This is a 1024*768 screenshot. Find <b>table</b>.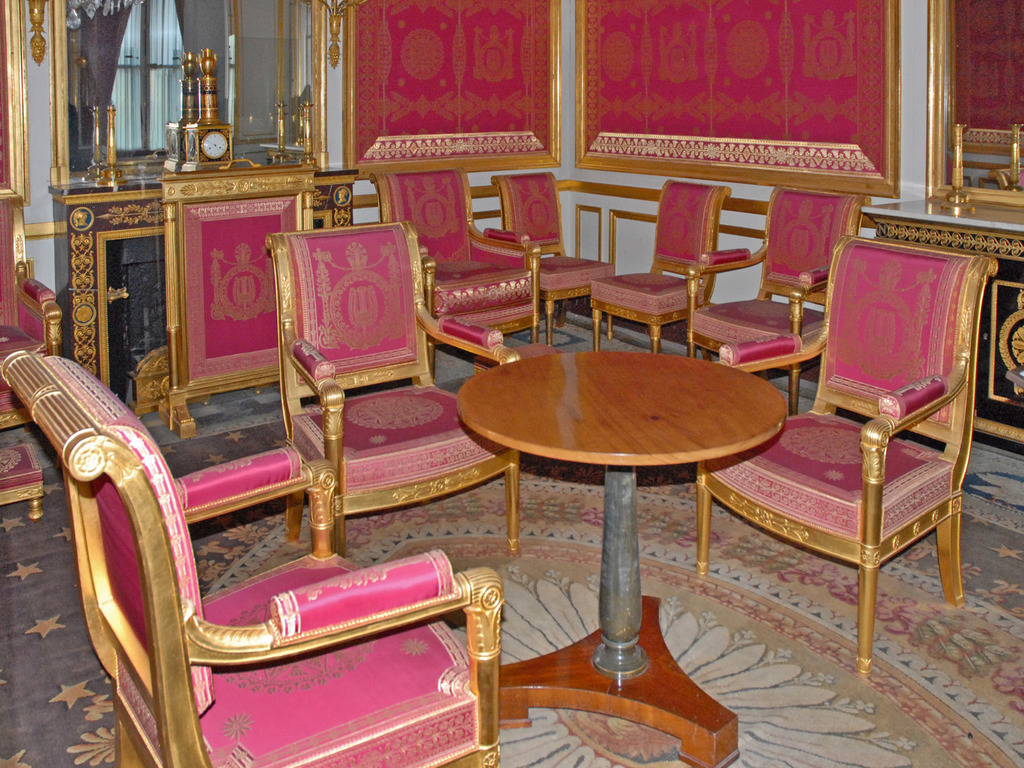
Bounding box: (x1=453, y1=310, x2=792, y2=710).
